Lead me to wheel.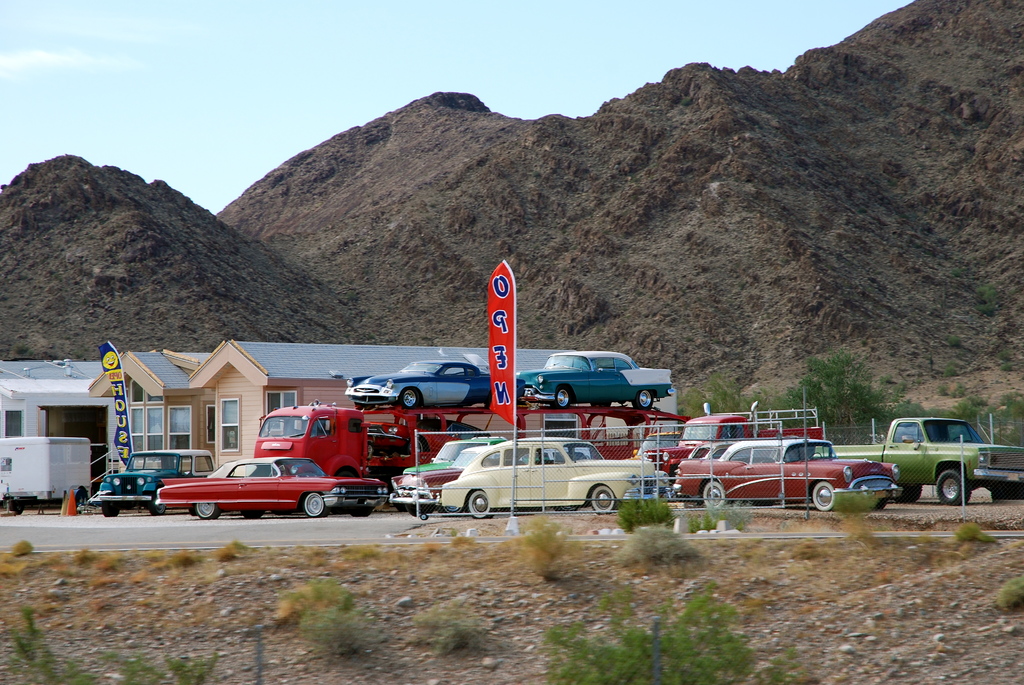
Lead to <bbox>990, 485, 1023, 502</bbox>.
